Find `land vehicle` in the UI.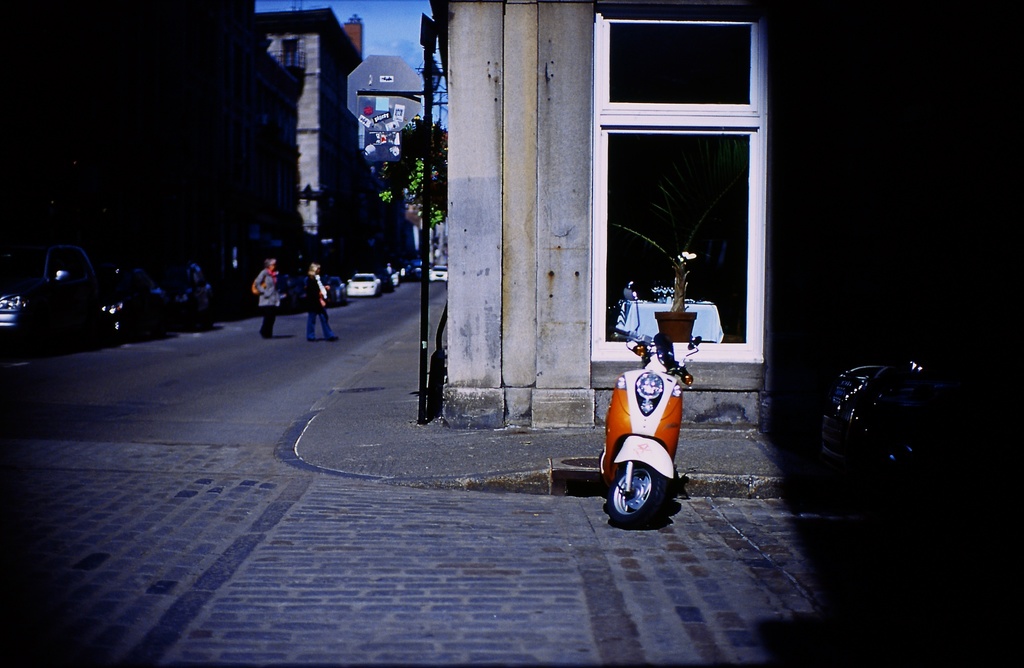
UI element at {"left": 345, "top": 271, "right": 383, "bottom": 296}.
